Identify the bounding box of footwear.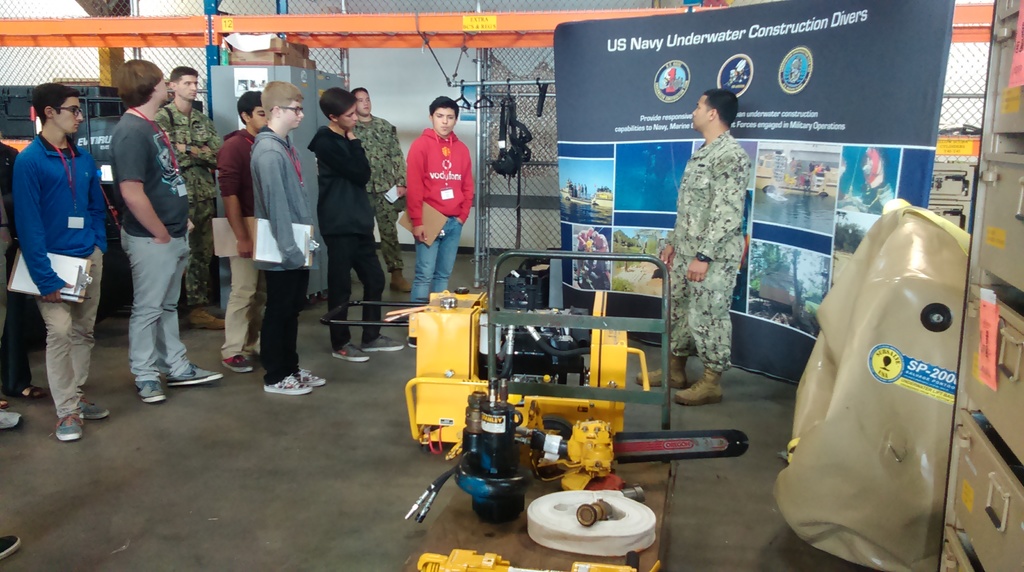
BBox(675, 381, 730, 407).
